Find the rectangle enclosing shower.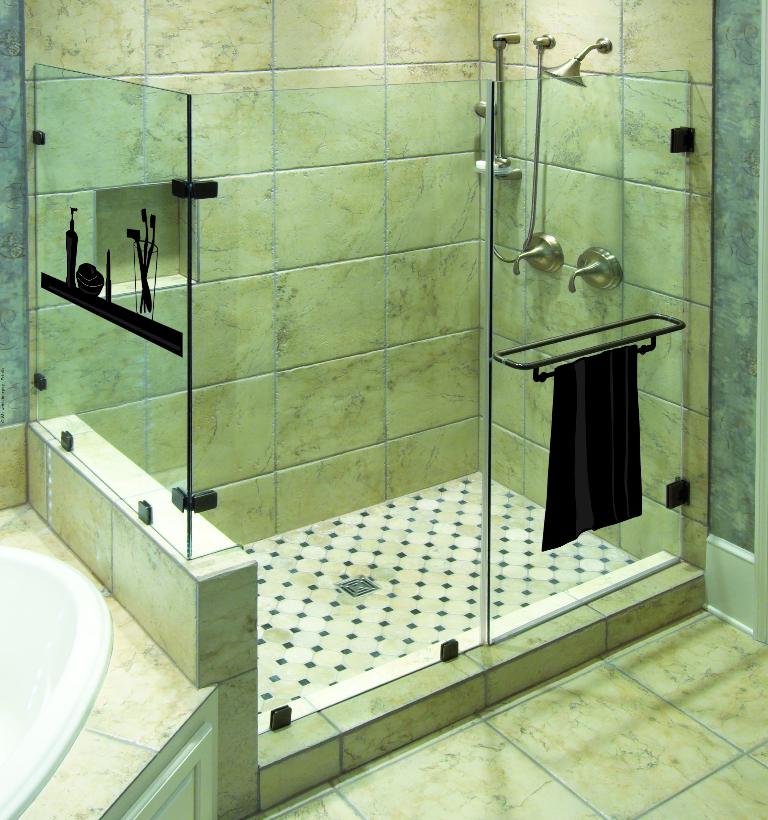
l=535, t=36, r=615, b=88.
